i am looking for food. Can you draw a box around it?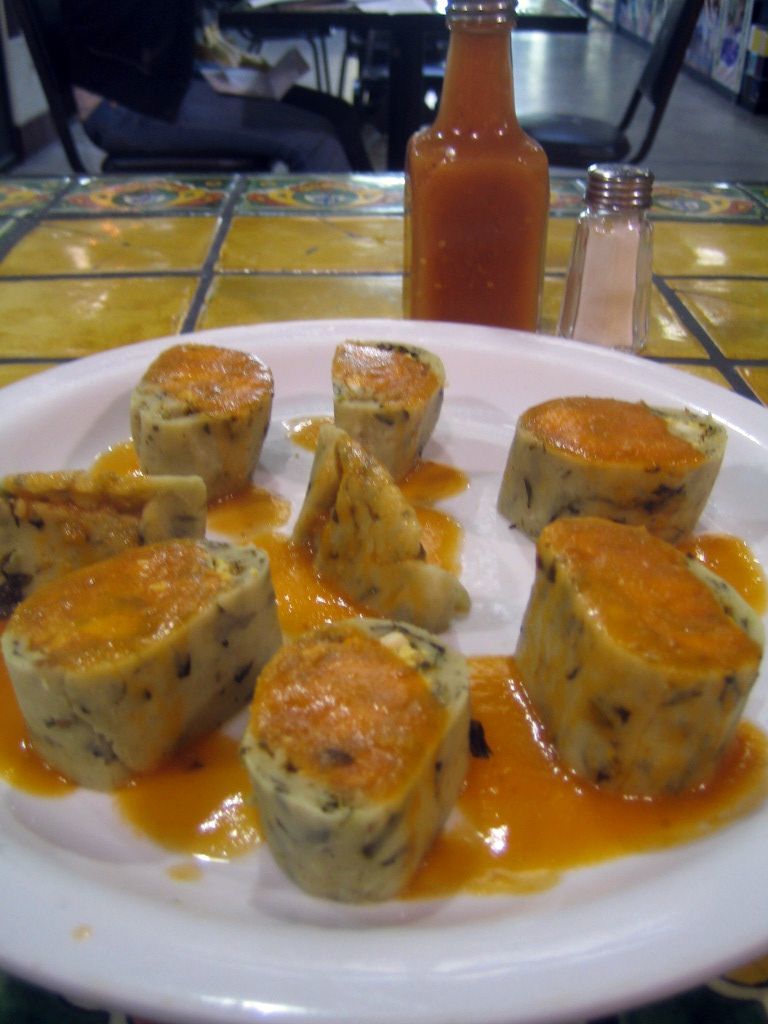
Sure, the bounding box is locate(681, 531, 767, 650).
